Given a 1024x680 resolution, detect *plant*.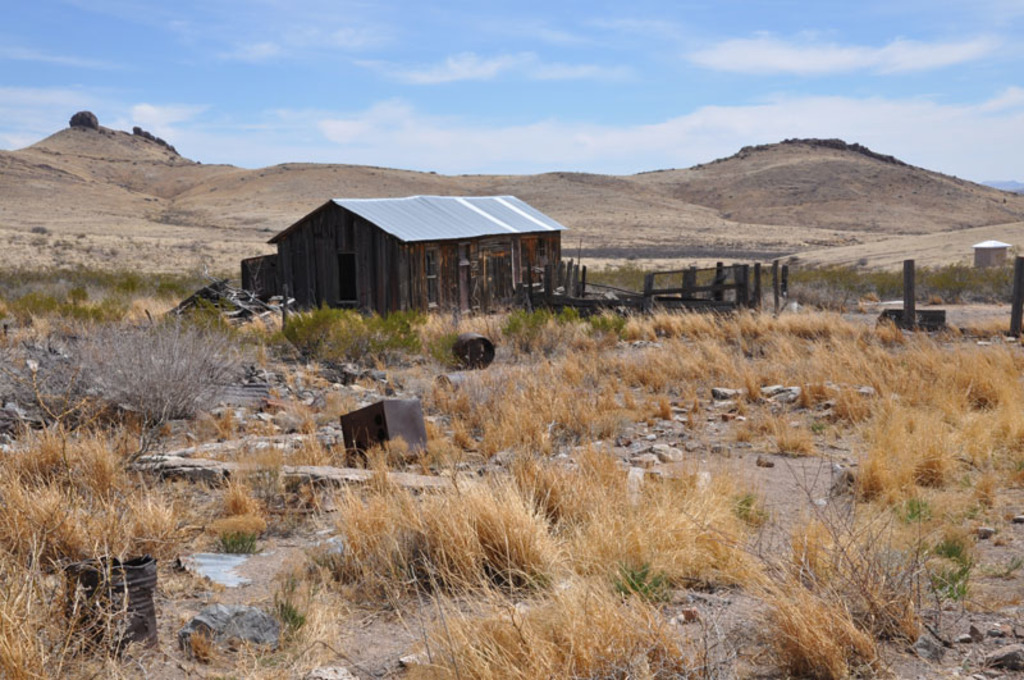
704:537:888:679.
